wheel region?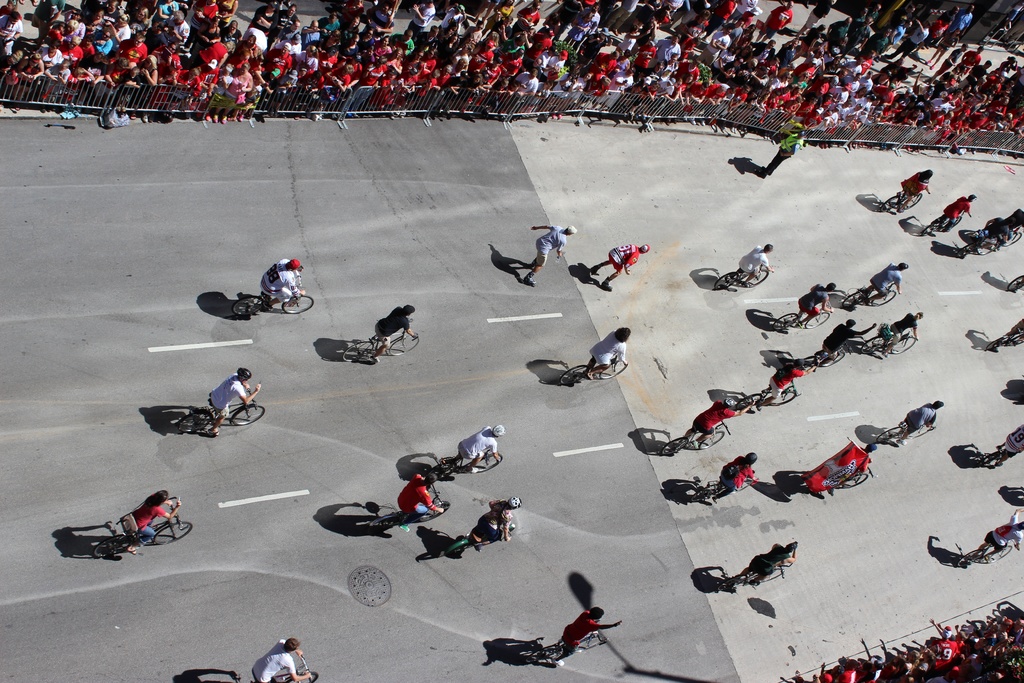
crop(765, 389, 798, 407)
